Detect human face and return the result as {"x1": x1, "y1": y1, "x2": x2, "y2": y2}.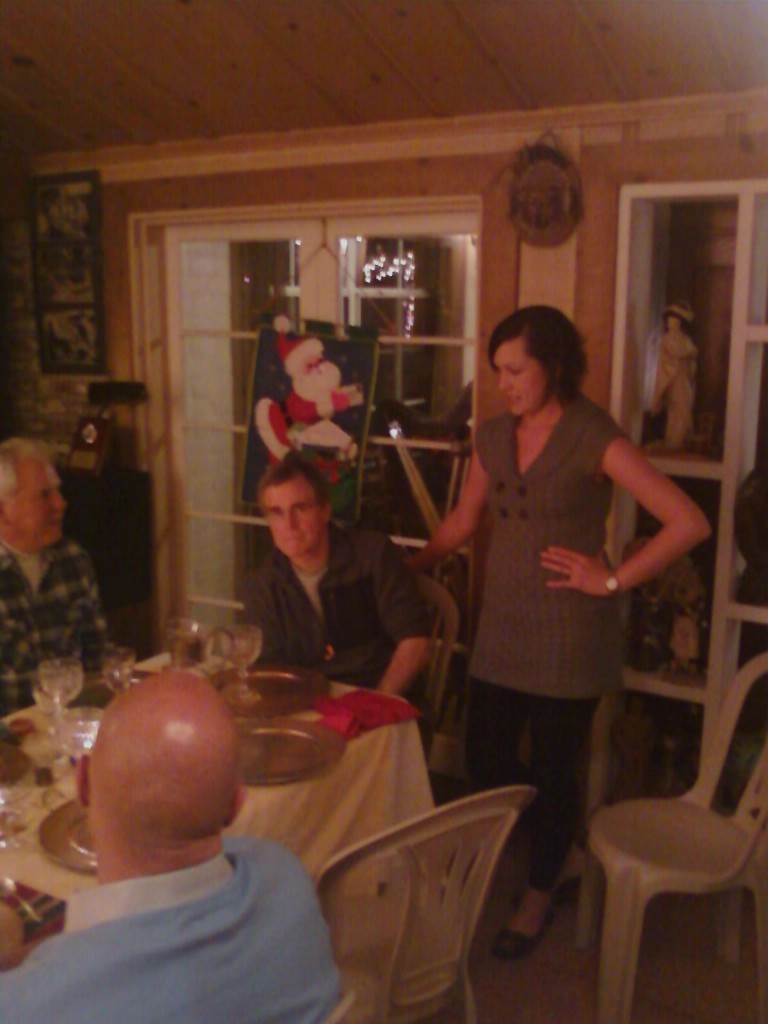
{"x1": 28, "y1": 455, "x2": 65, "y2": 544}.
